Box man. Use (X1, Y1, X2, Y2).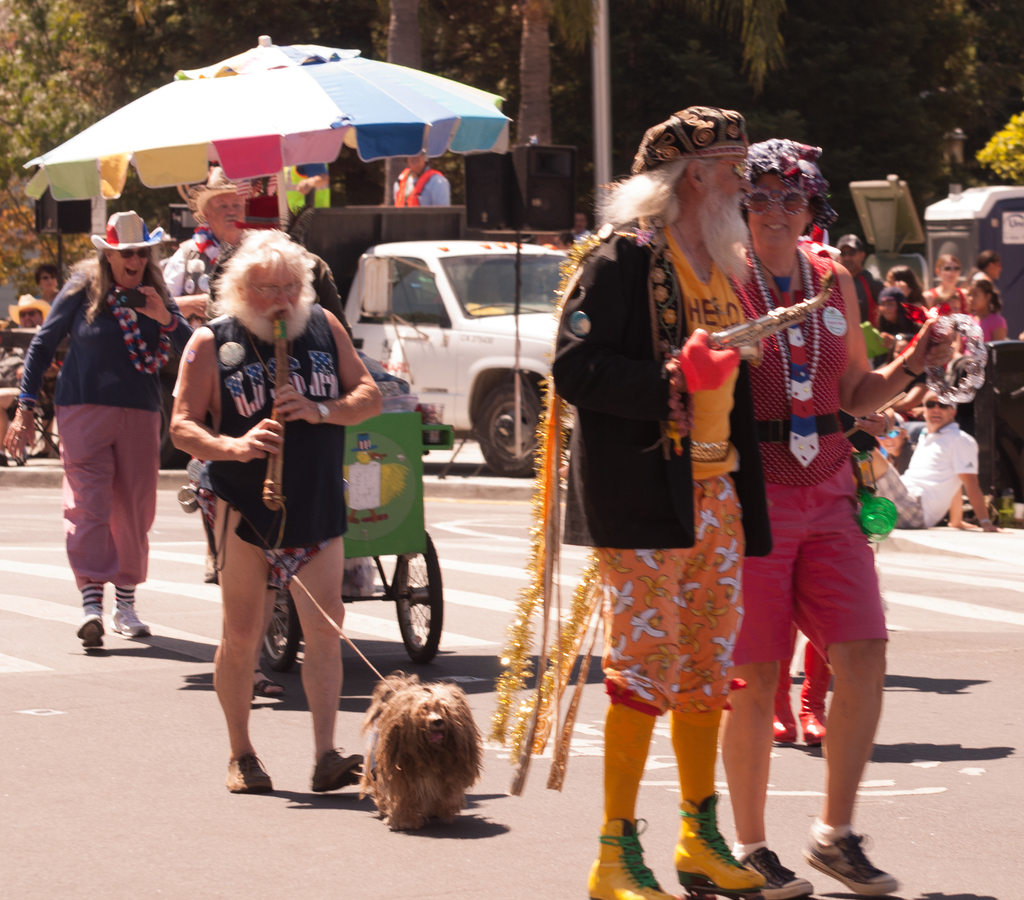
(0, 293, 49, 465).
